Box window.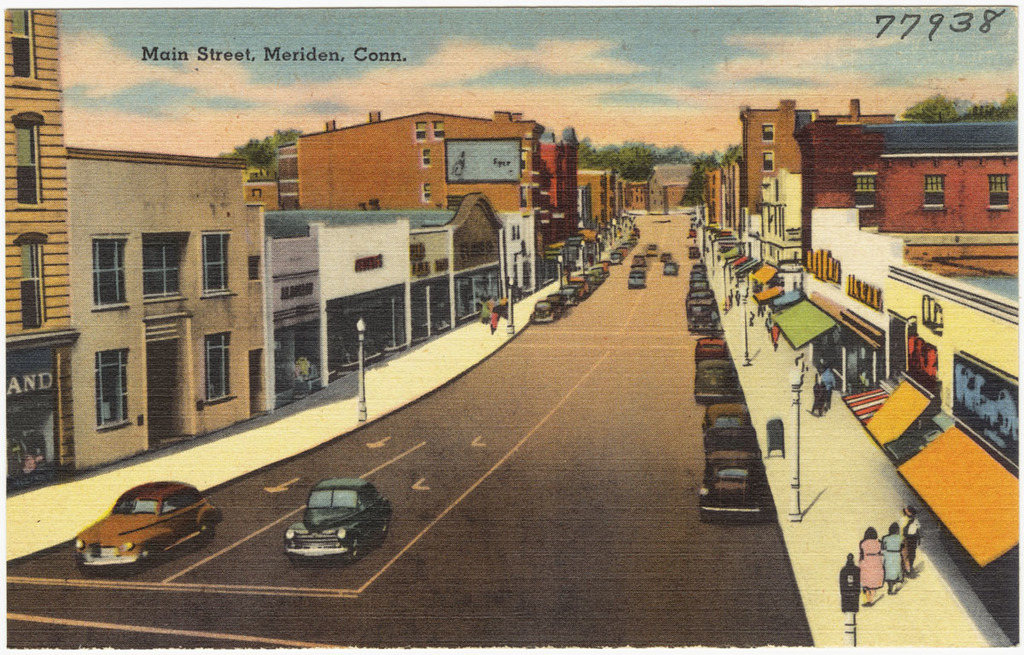
[90,238,129,306].
